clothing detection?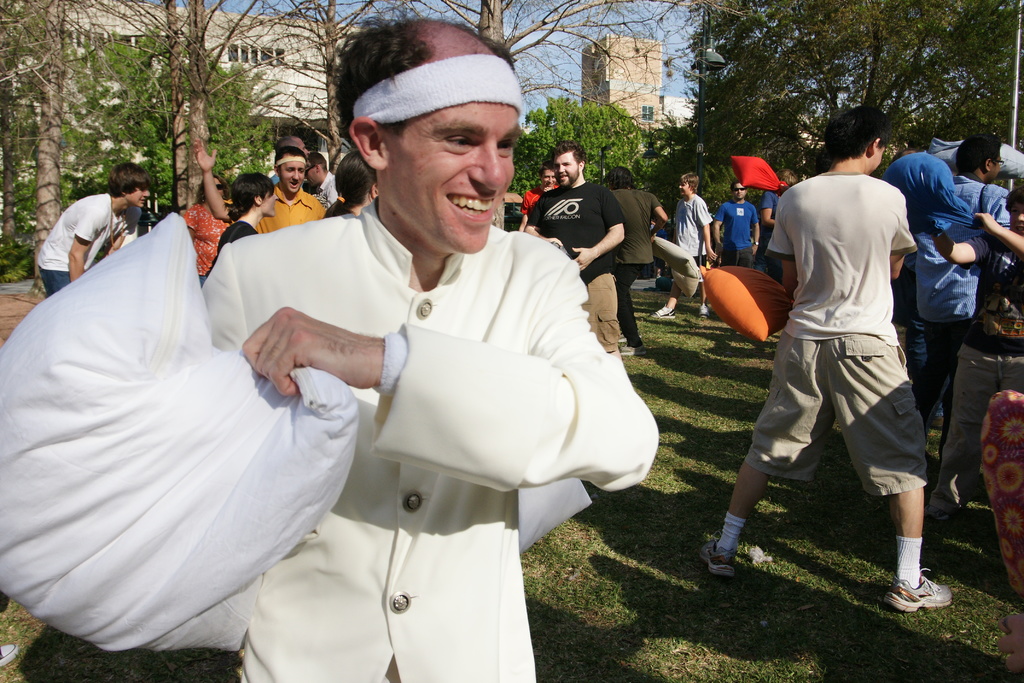
[left=757, top=194, right=782, bottom=274]
